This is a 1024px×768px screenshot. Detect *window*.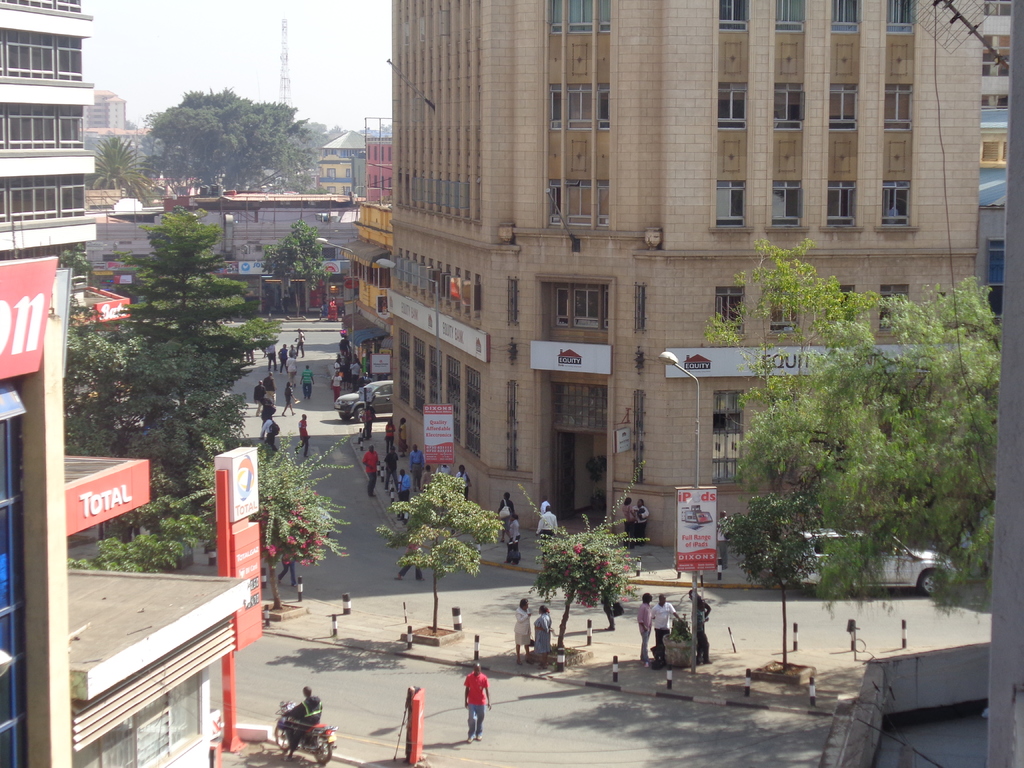
bbox=(872, 0, 916, 27).
